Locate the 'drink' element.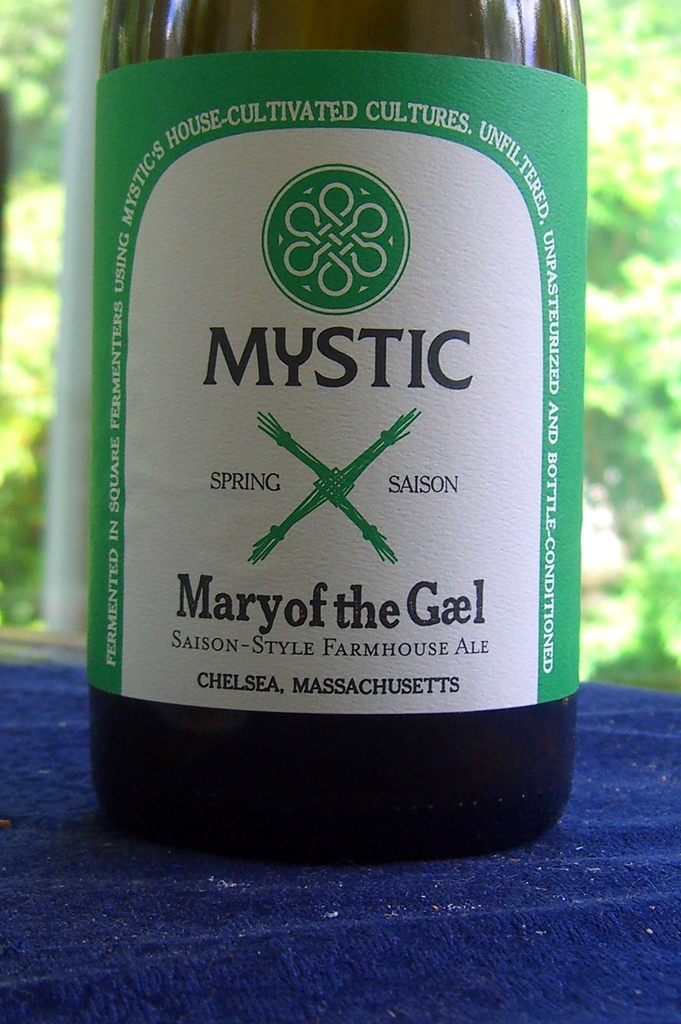
Element bbox: (left=57, top=20, right=600, bottom=891).
